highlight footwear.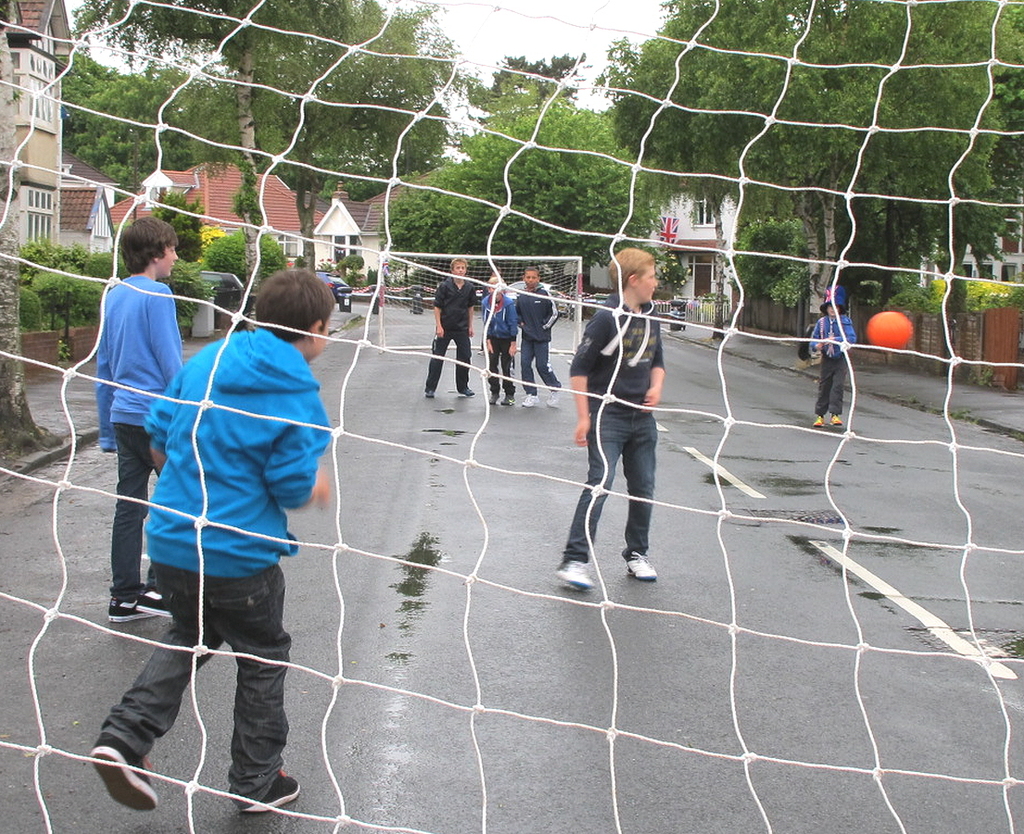
Highlighted region: <region>425, 389, 440, 405</region>.
